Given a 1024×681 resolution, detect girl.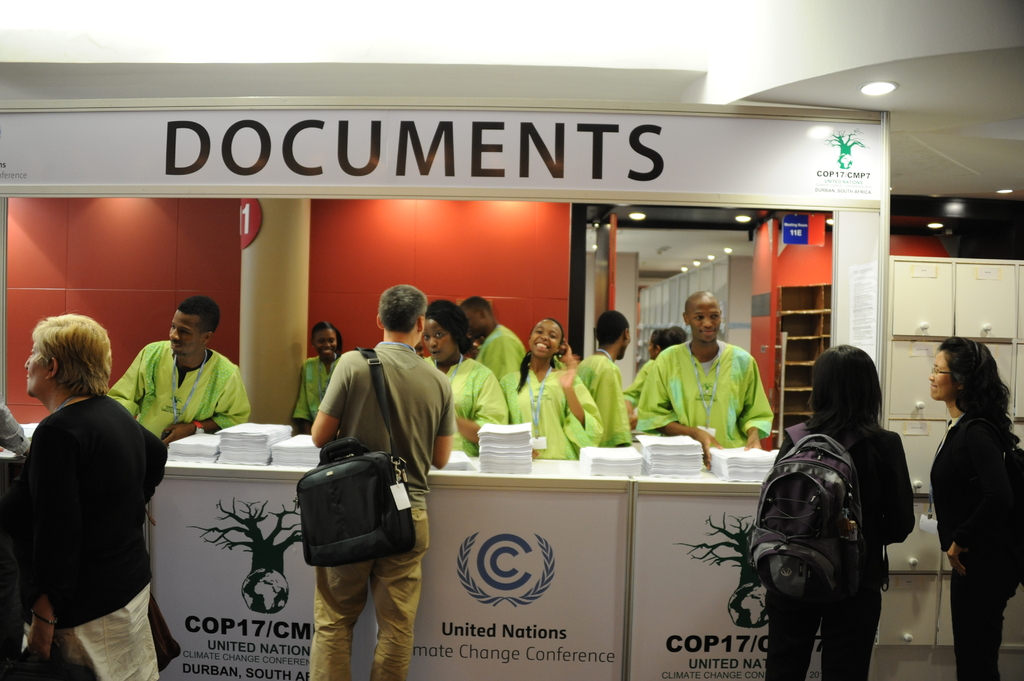
BBox(934, 339, 1023, 680).
